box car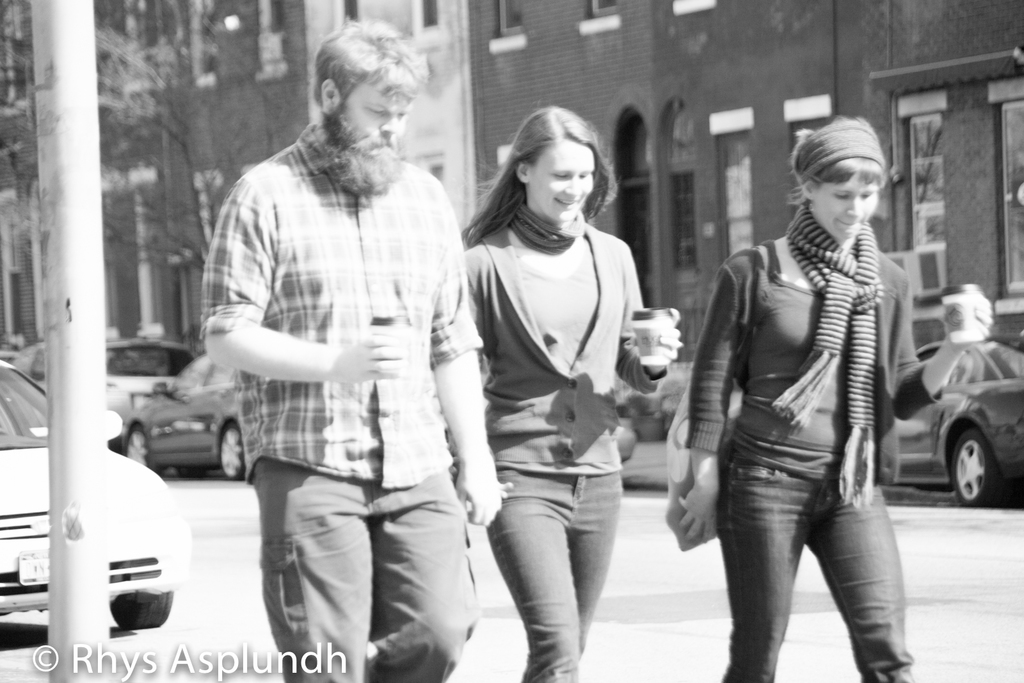
box=[877, 336, 1023, 499]
